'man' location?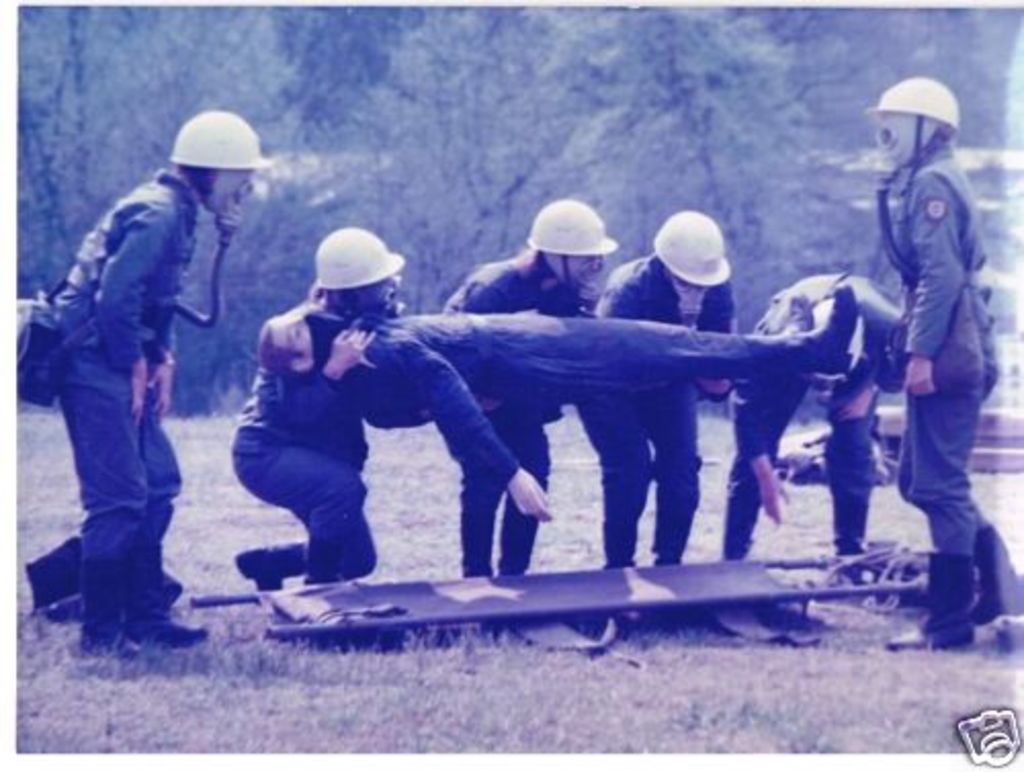
l=39, t=104, r=240, b=668
